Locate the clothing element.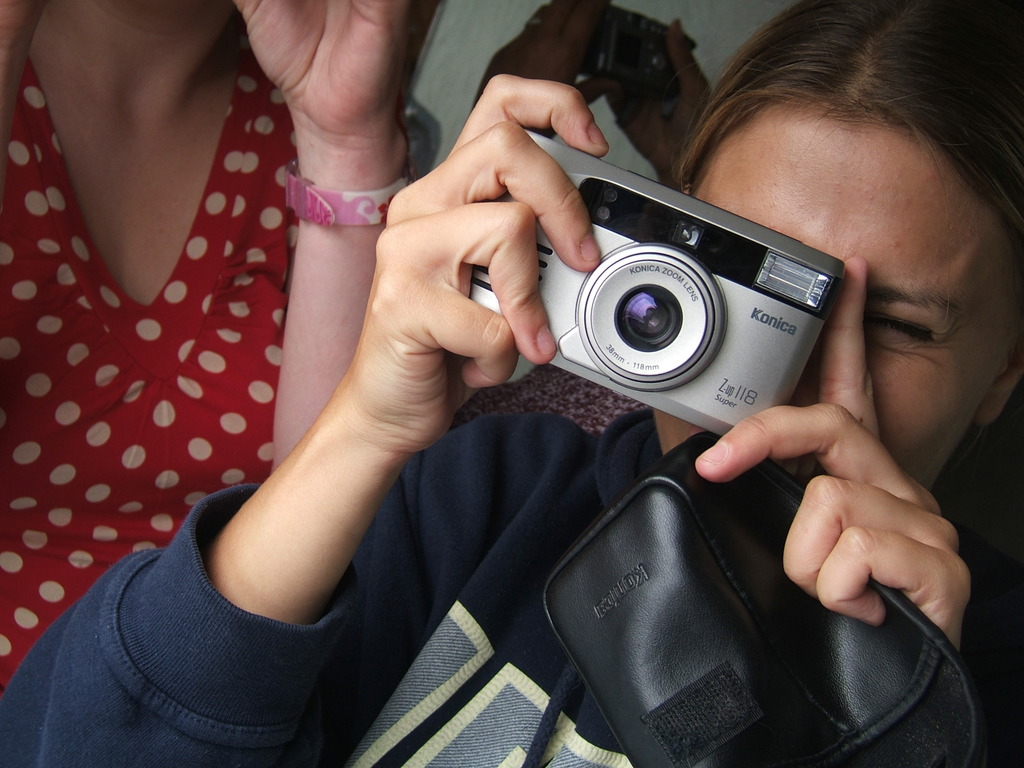
Element bbox: <region>0, 59, 436, 666</region>.
